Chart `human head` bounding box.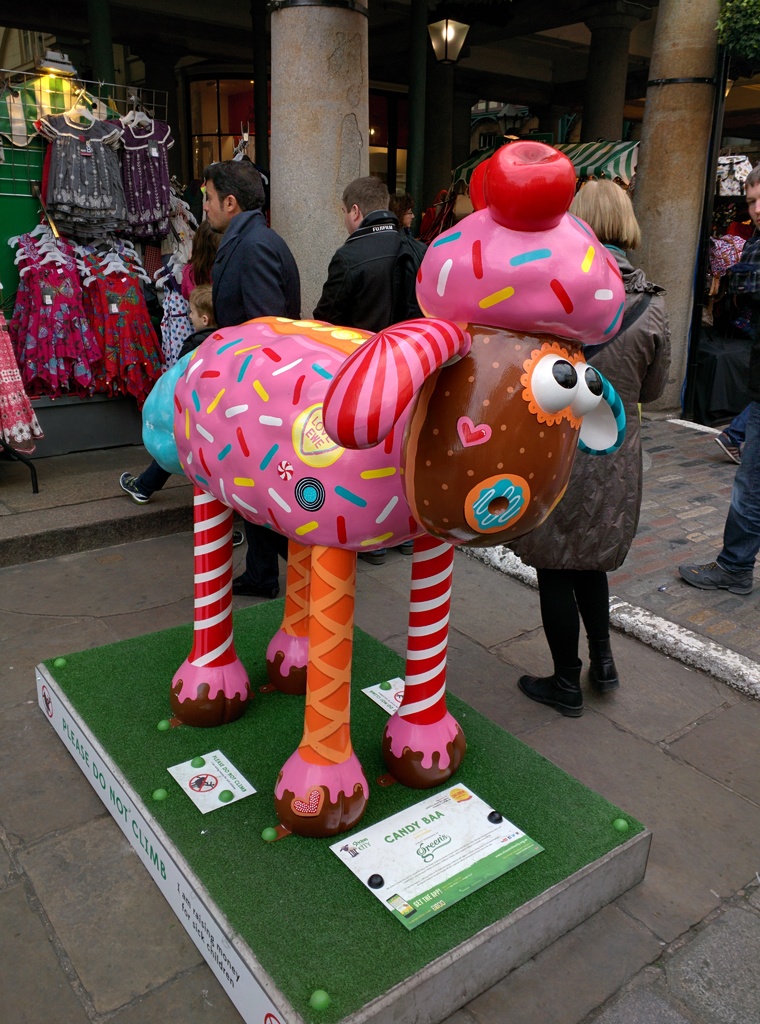
Charted: [left=743, top=161, right=759, bottom=230].
